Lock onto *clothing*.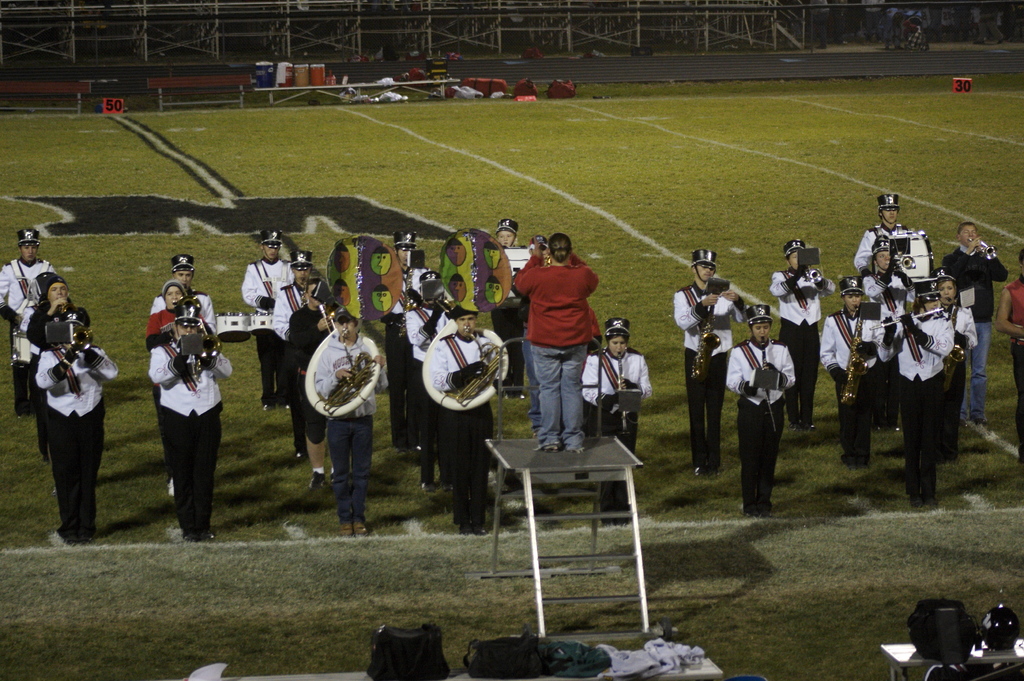
Locked: [511, 250, 602, 461].
